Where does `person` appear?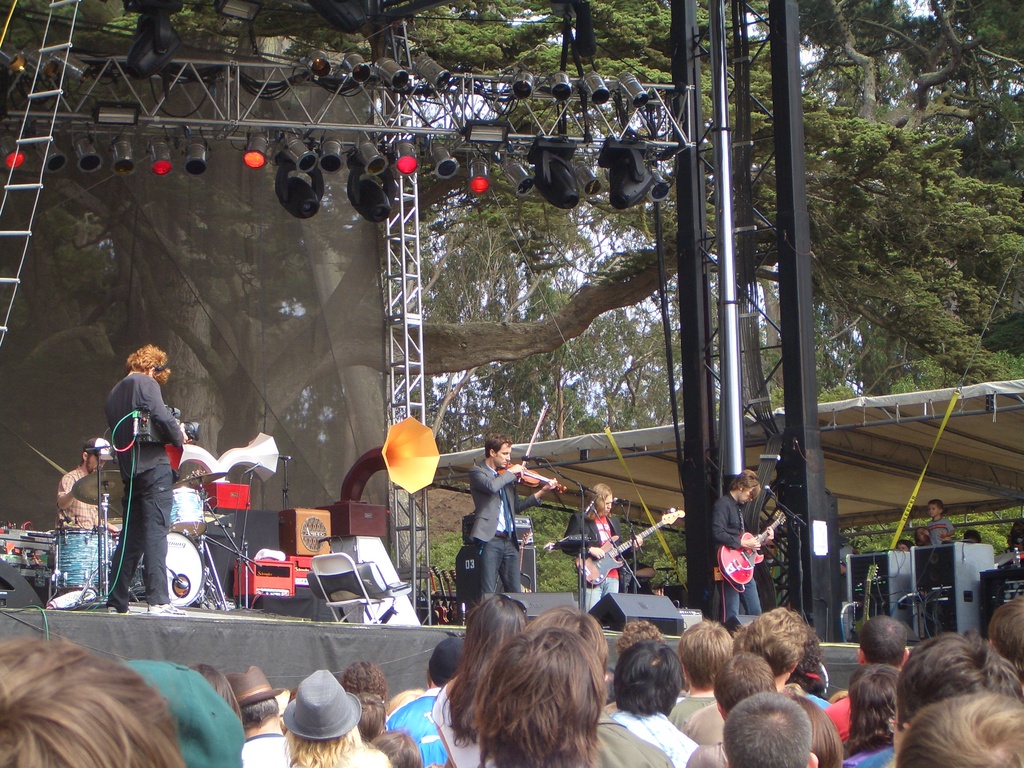
Appears at left=246, top=668, right=390, bottom=767.
